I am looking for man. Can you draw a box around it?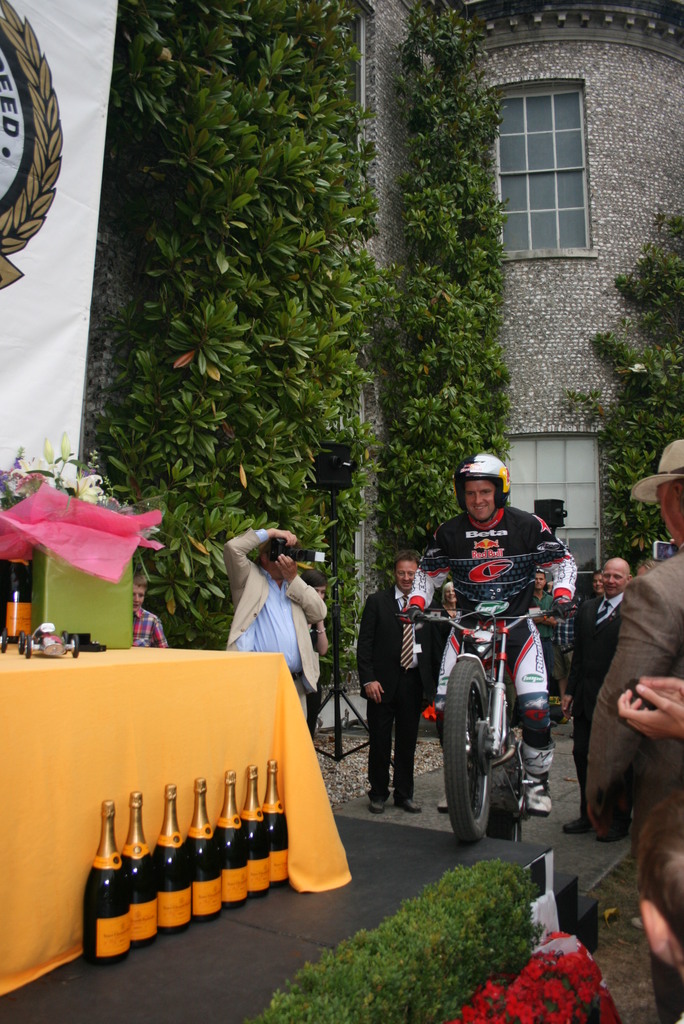
Sure, the bounding box is [402, 451, 583, 813].
